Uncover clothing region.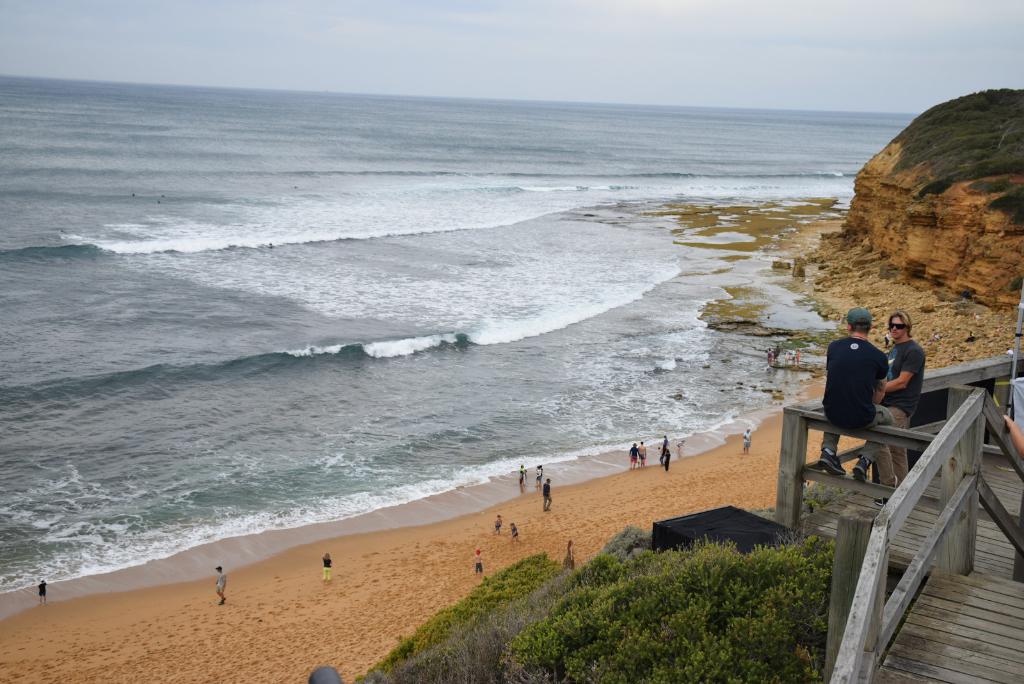
Uncovered: rect(561, 545, 577, 567).
